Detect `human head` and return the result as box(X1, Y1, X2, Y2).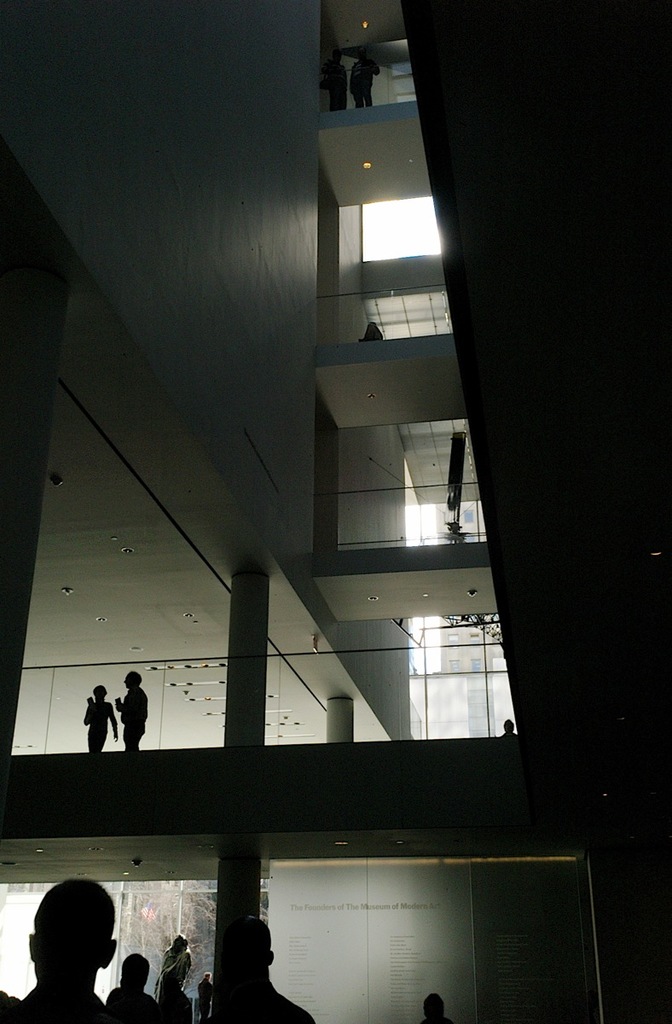
box(121, 953, 149, 986).
